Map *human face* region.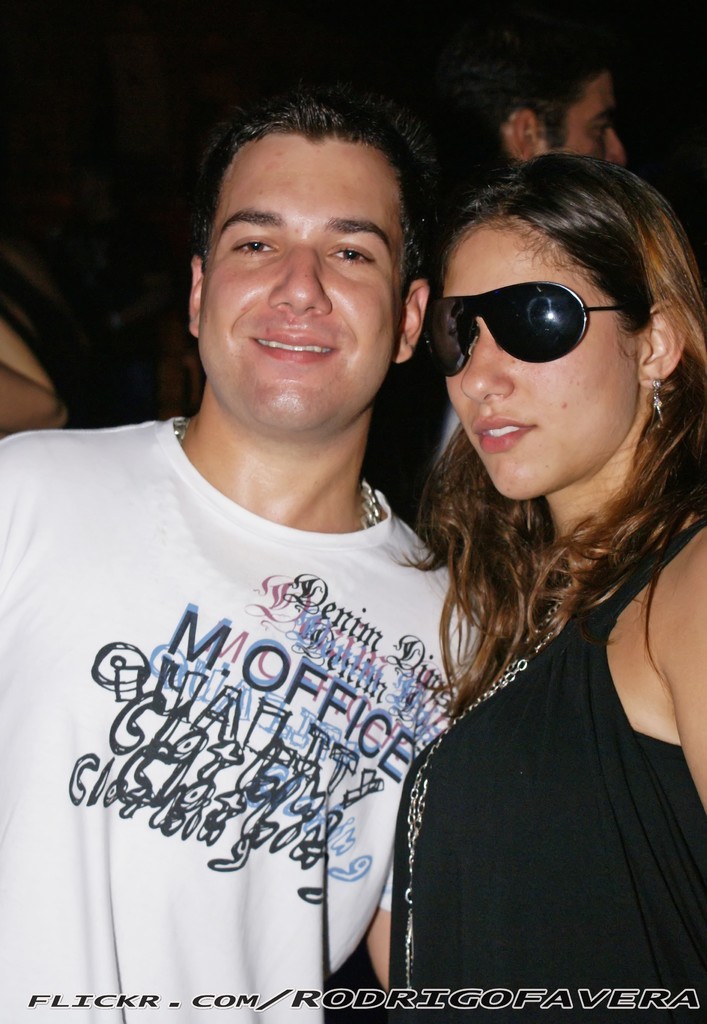
Mapped to locate(195, 140, 405, 447).
